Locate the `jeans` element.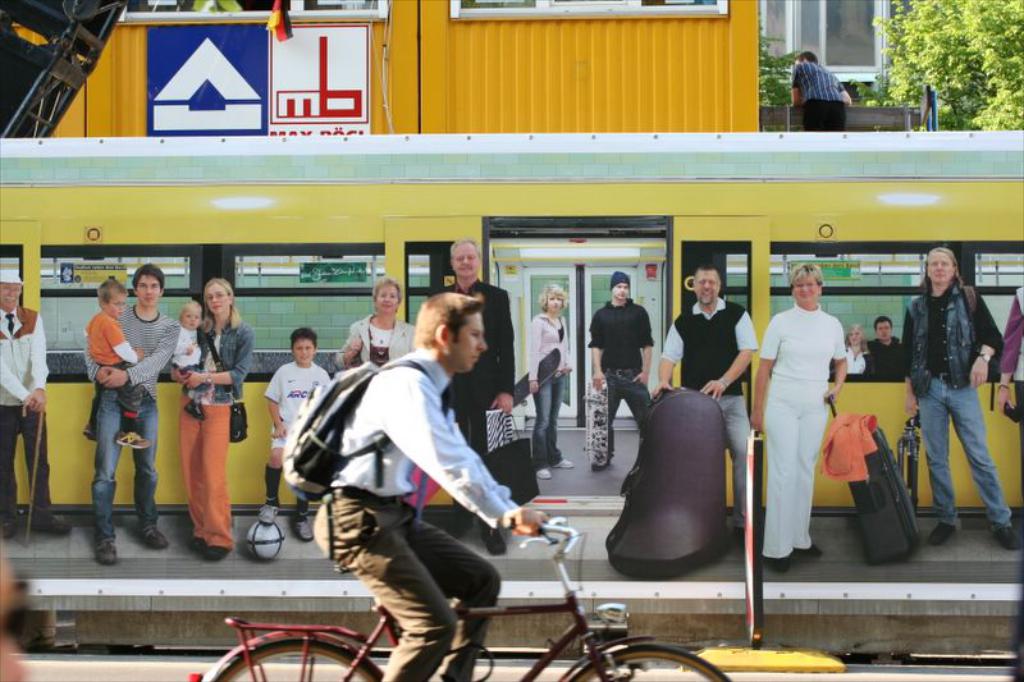
Element bbox: pyautogui.locateOnScreen(531, 380, 564, 470).
